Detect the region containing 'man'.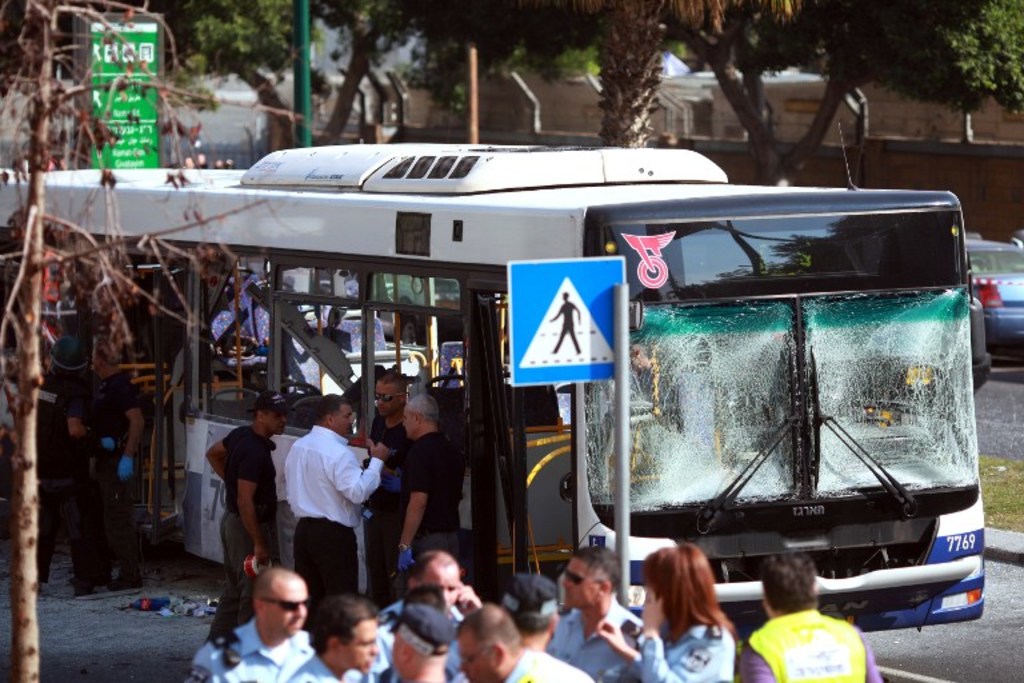
l=63, t=363, r=155, b=598.
